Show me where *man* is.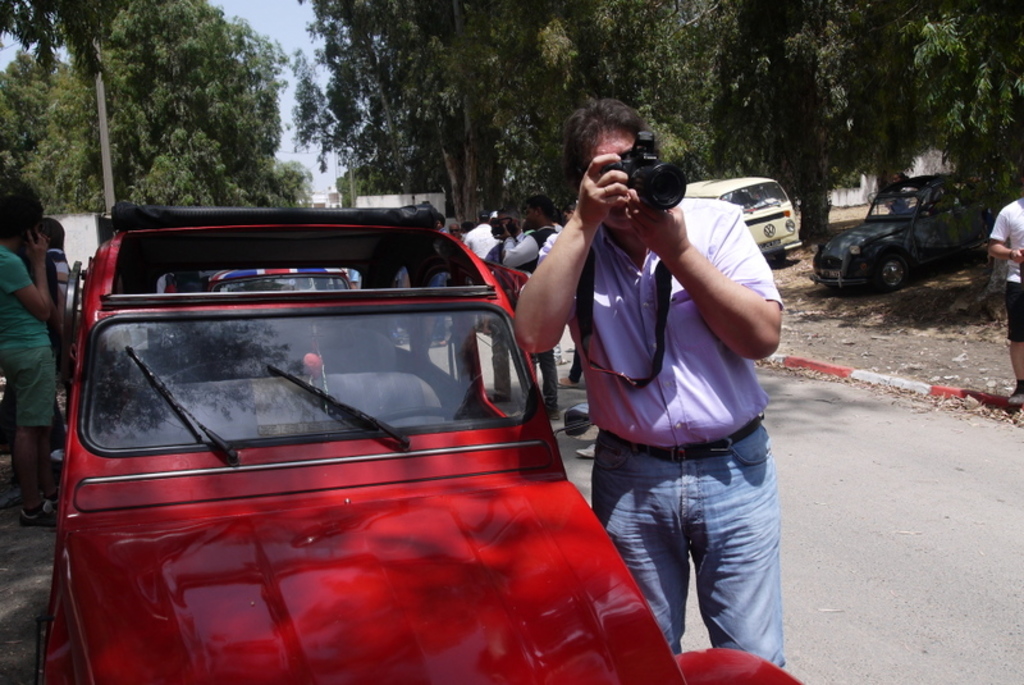
*man* is at [42, 216, 74, 321].
